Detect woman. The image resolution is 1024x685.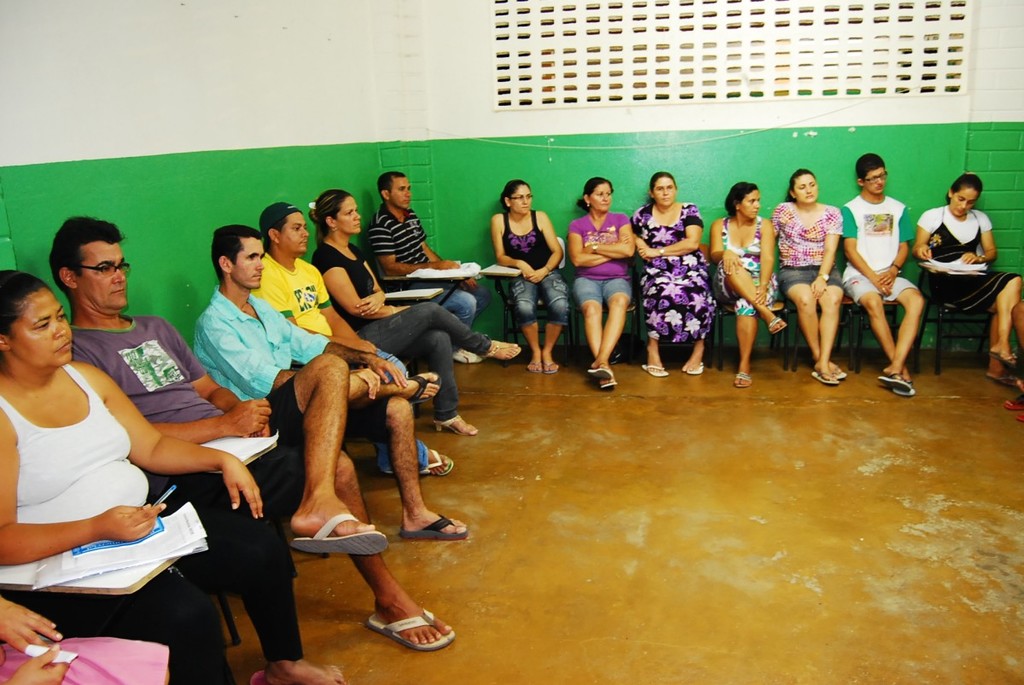
l=325, t=190, r=519, b=441.
